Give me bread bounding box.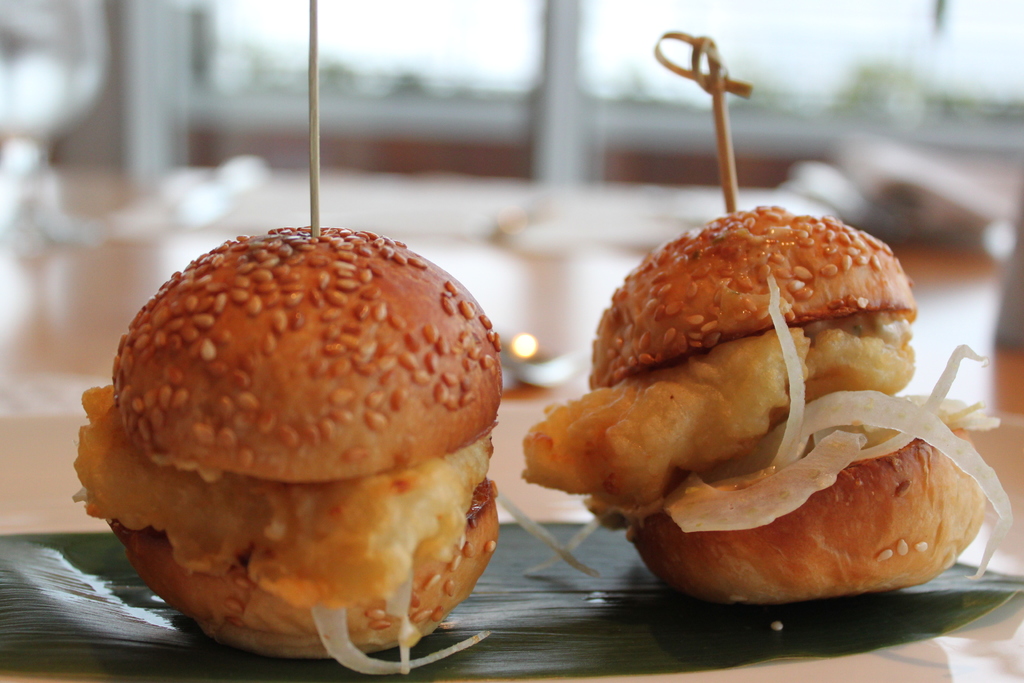
81,219,503,657.
